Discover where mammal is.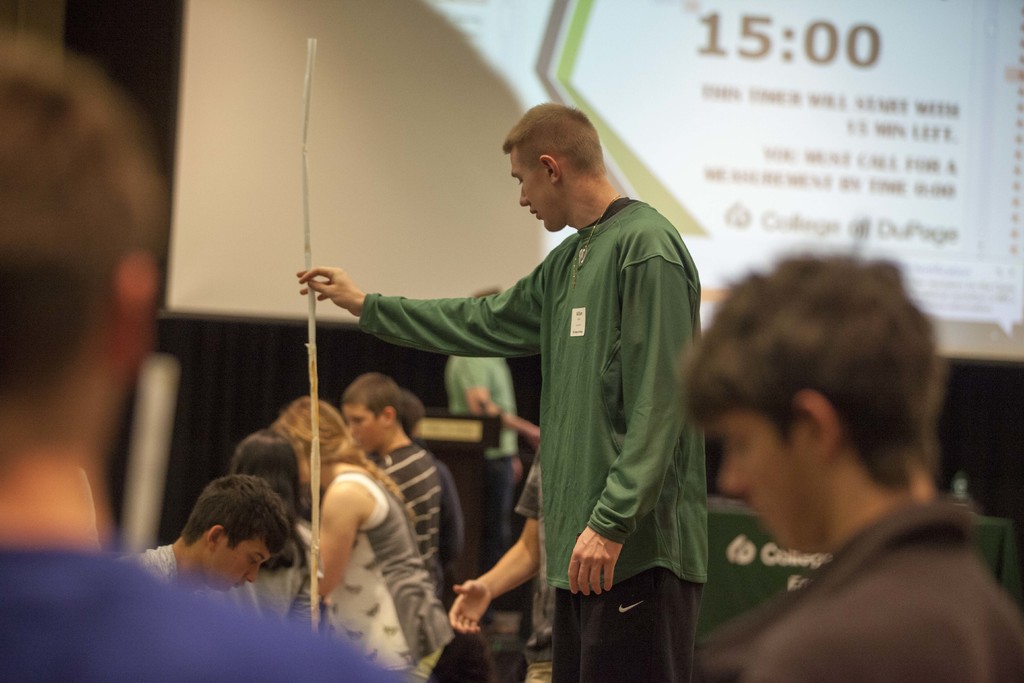
Discovered at region(399, 388, 467, 589).
